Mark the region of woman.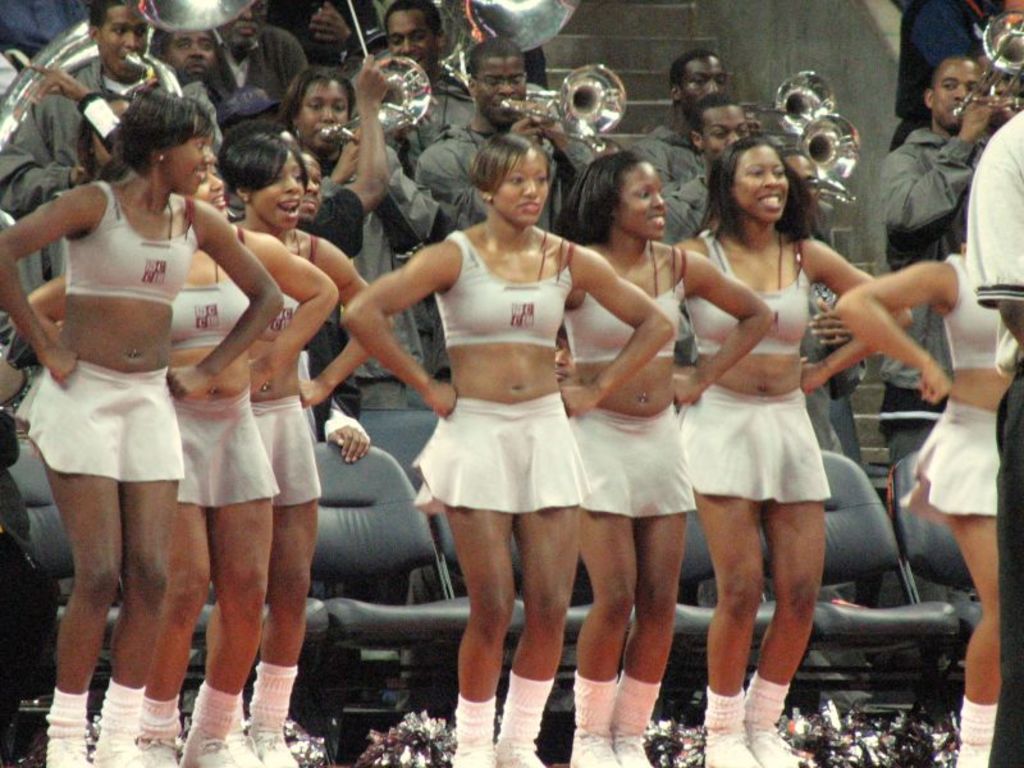
Region: locate(561, 154, 774, 767).
